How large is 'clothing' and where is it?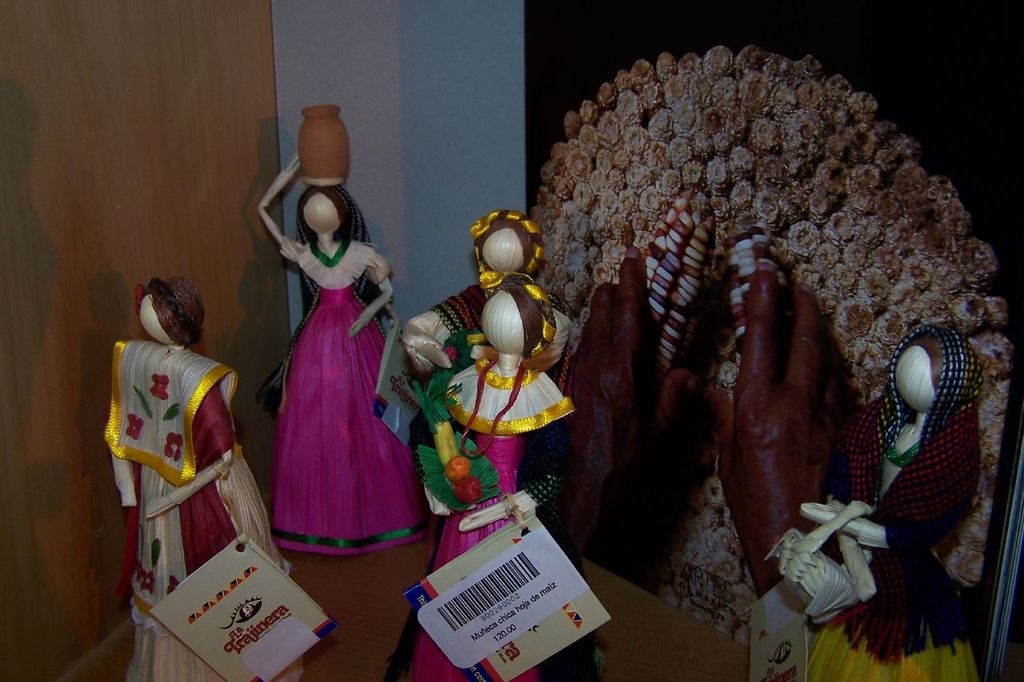
Bounding box: [104,339,302,681].
